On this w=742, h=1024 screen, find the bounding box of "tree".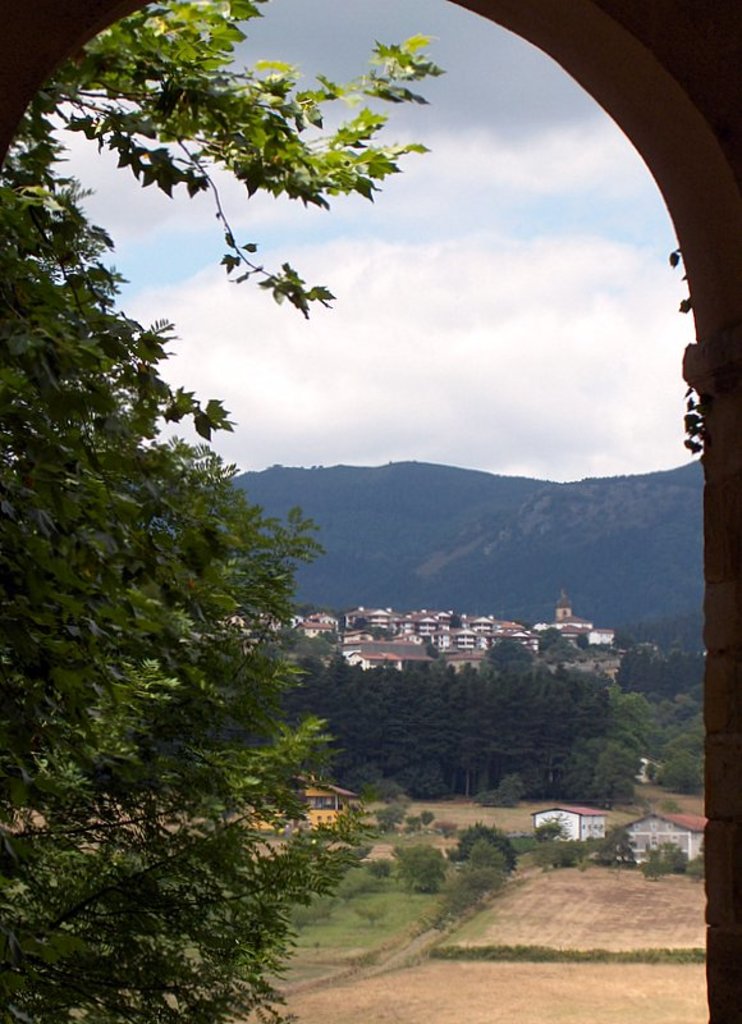
Bounding box: x1=618, y1=648, x2=710, y2=786.
